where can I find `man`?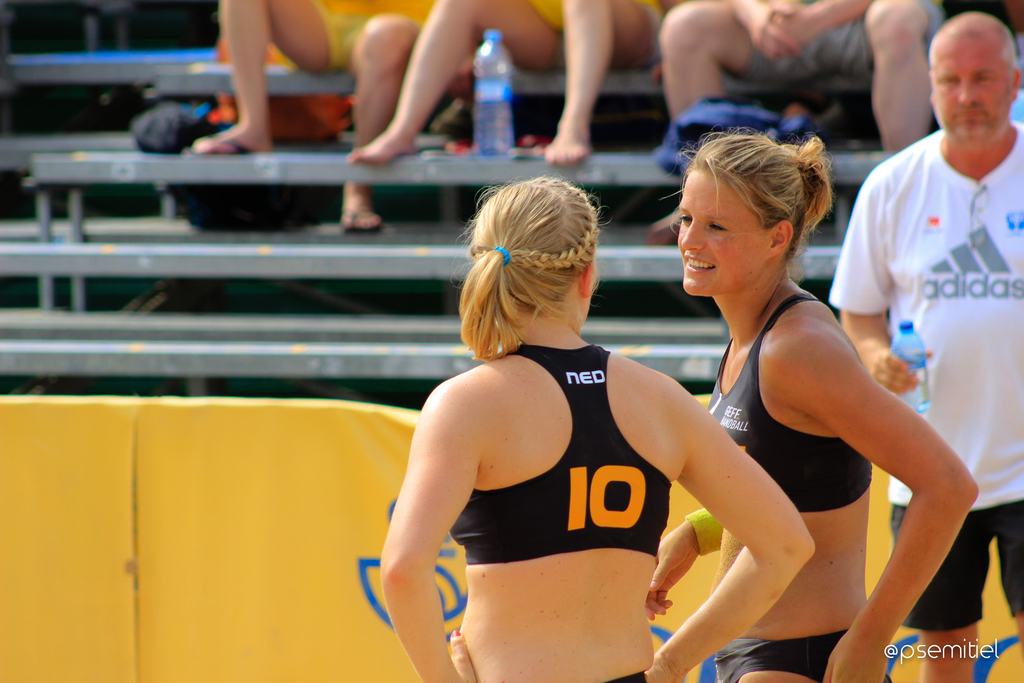
You can find it at 641:0:952:244.
